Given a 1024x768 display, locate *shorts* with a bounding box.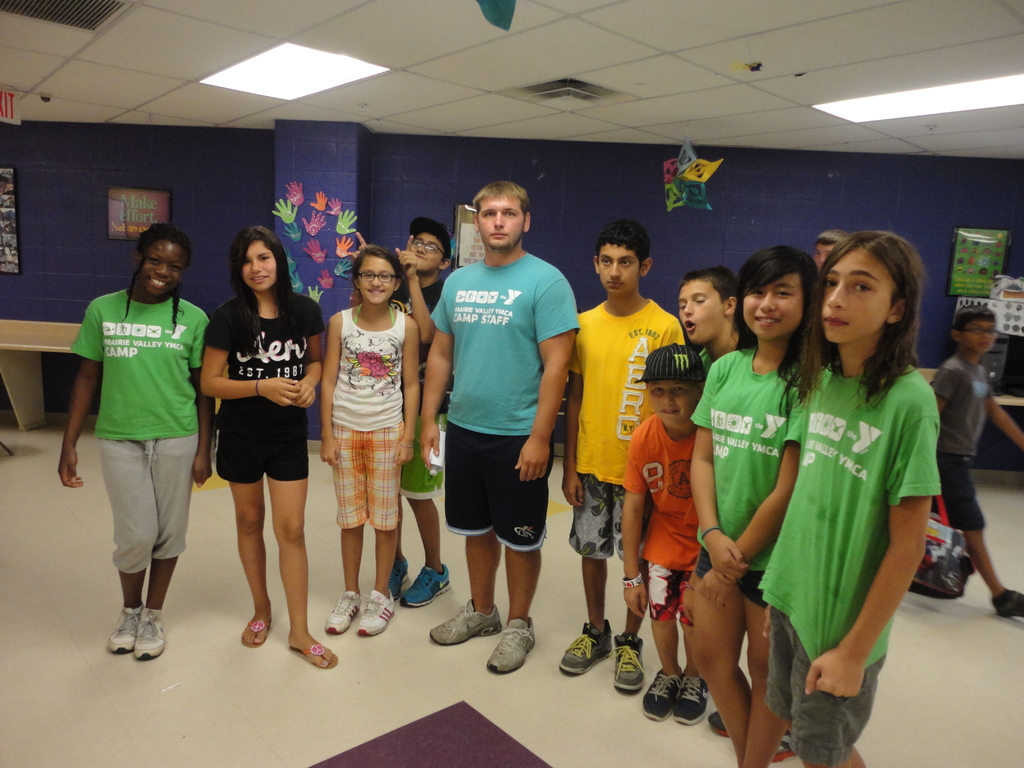
Located: [208,414,296,490].
